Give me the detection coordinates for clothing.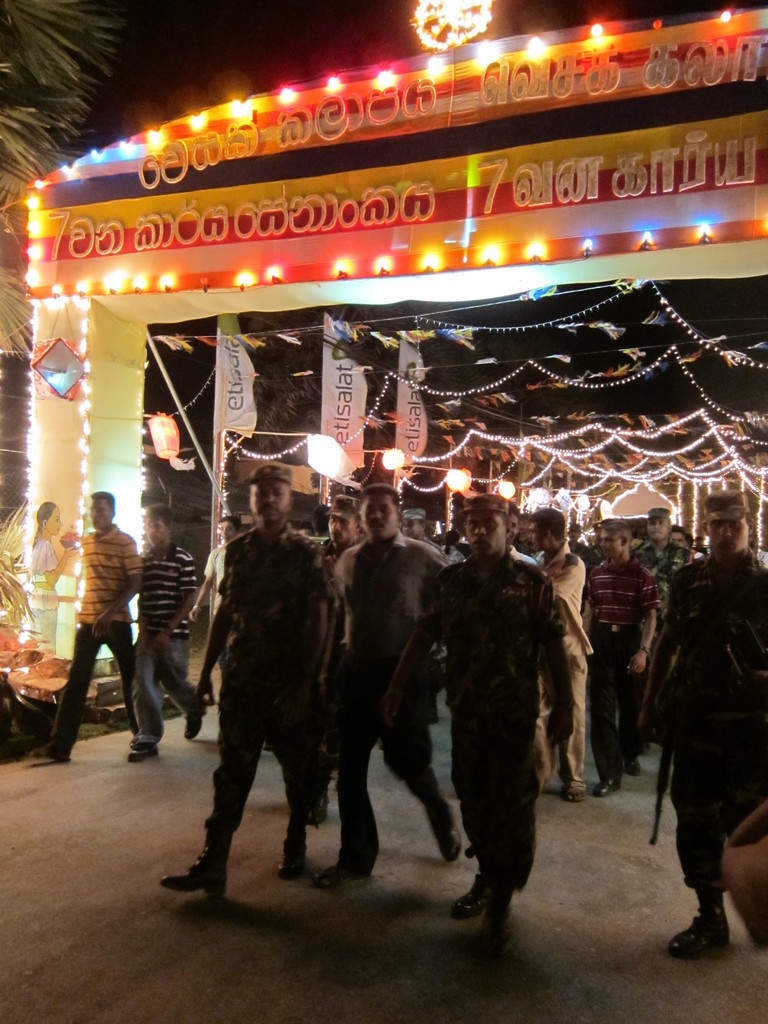
box(417, 488, 584, 922).
